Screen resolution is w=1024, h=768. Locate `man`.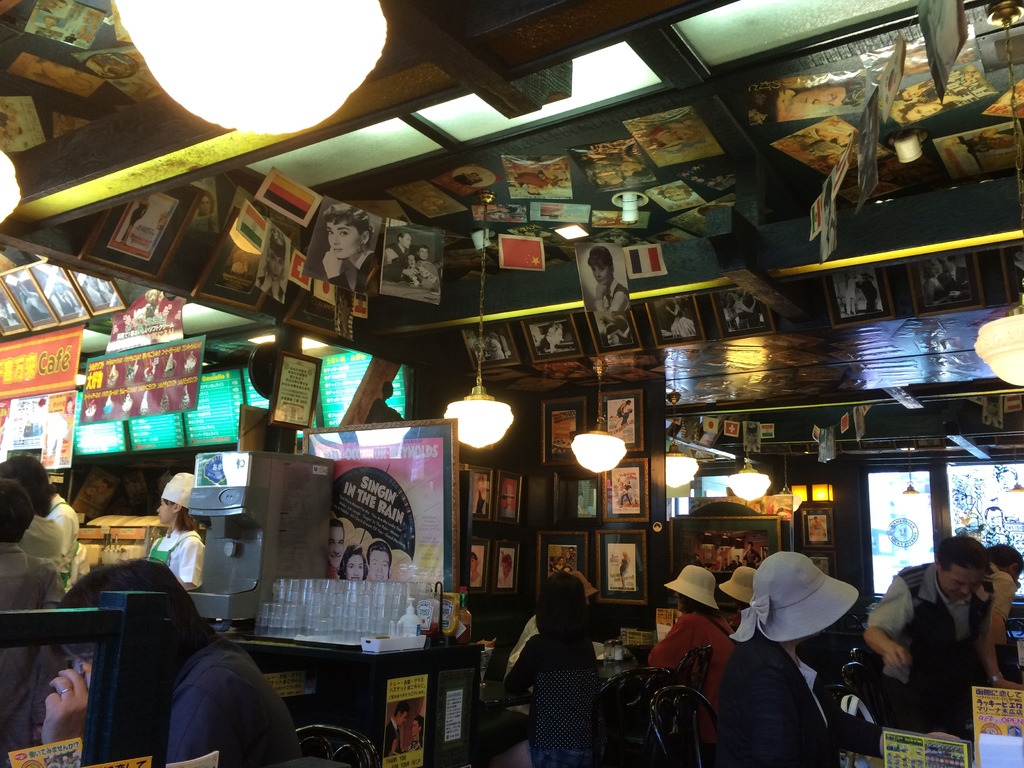
42 561 303 767.
